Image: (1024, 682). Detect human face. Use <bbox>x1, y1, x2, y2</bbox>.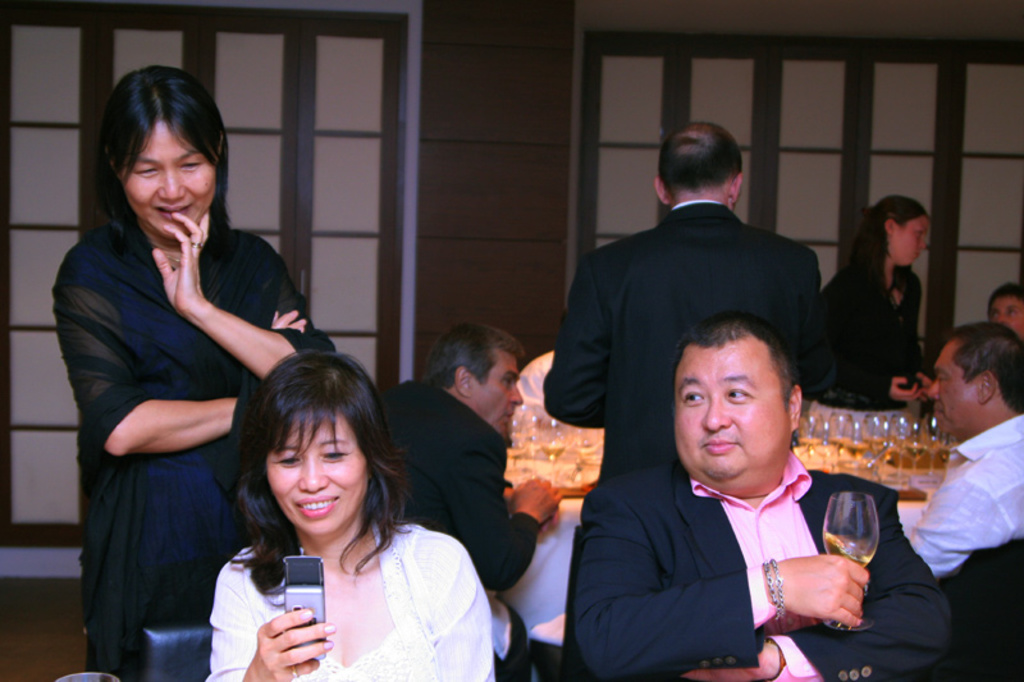
<bbox>471, 363, 525, 439</bbox>.
